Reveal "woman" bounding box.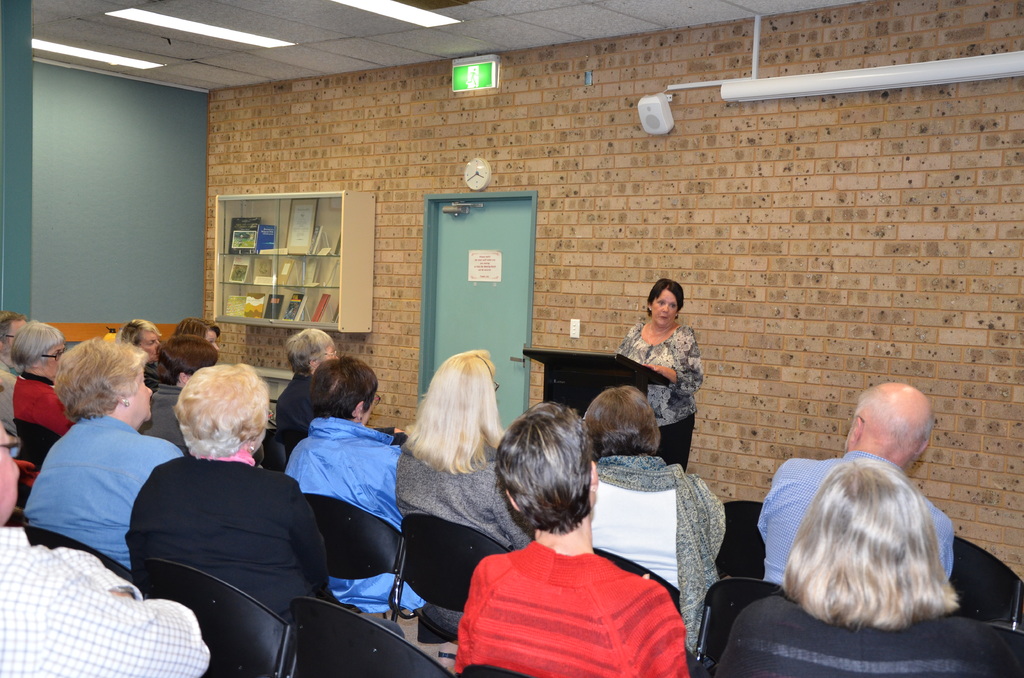
Revealed: pyautogui.locateOnScreen(25, 339, 184, 567).
